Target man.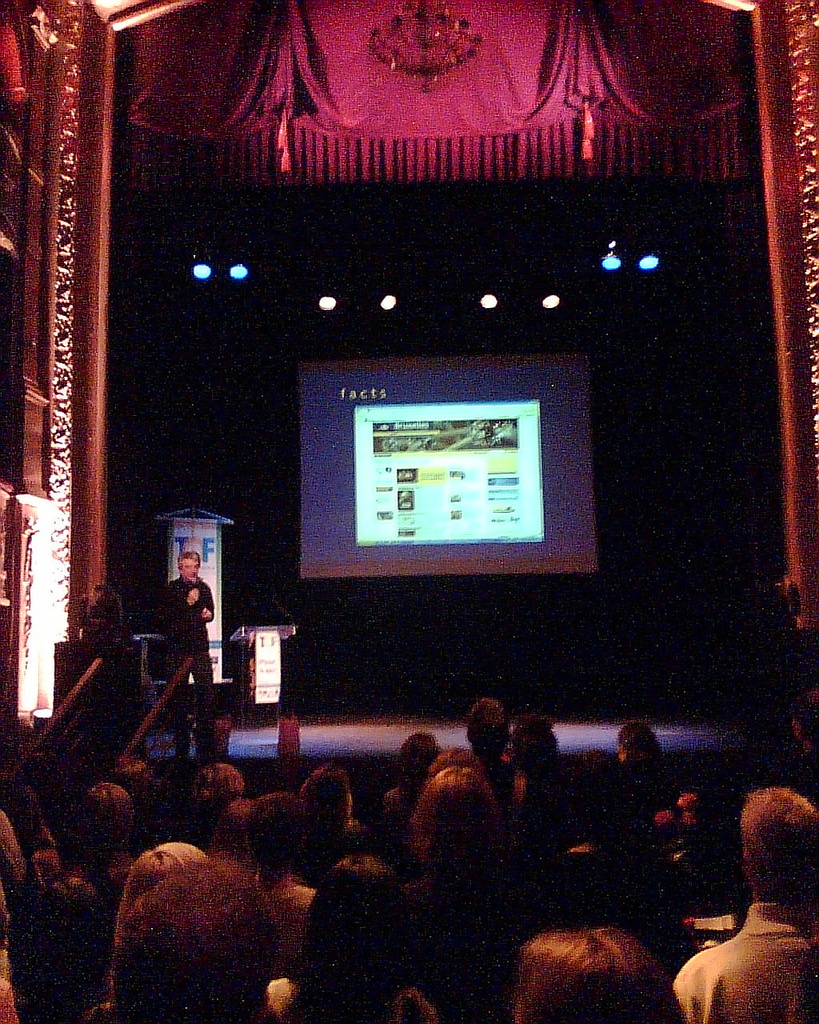
Target region: {"x1": 161, "y1": 547, "x2": 211, "y2": 750}.
